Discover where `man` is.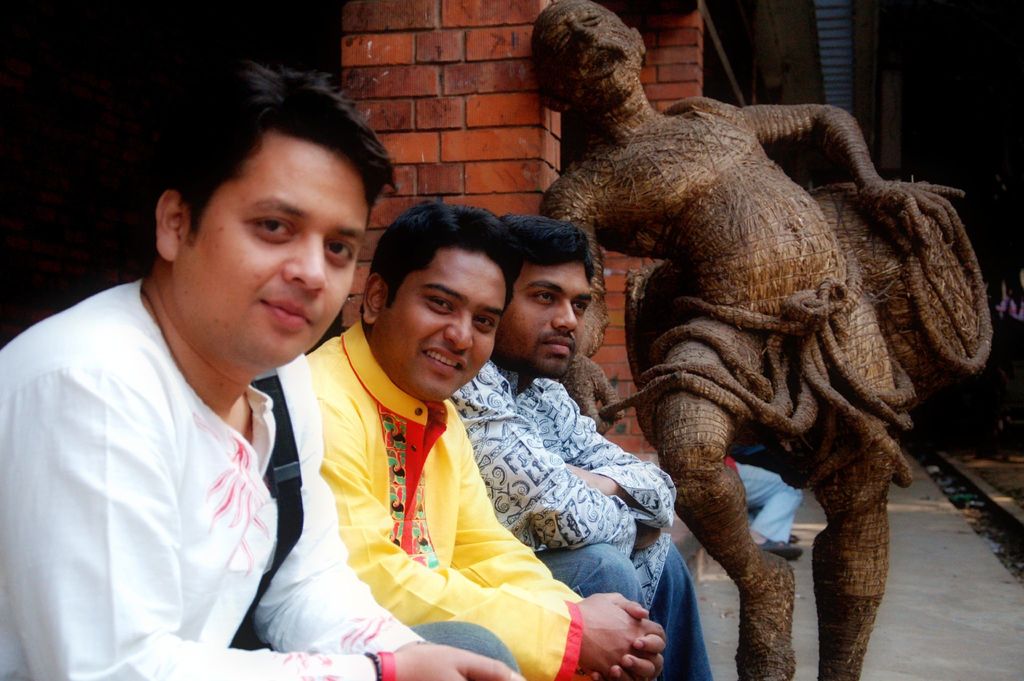
Discovered at <box>19,87,402,679</box>.
